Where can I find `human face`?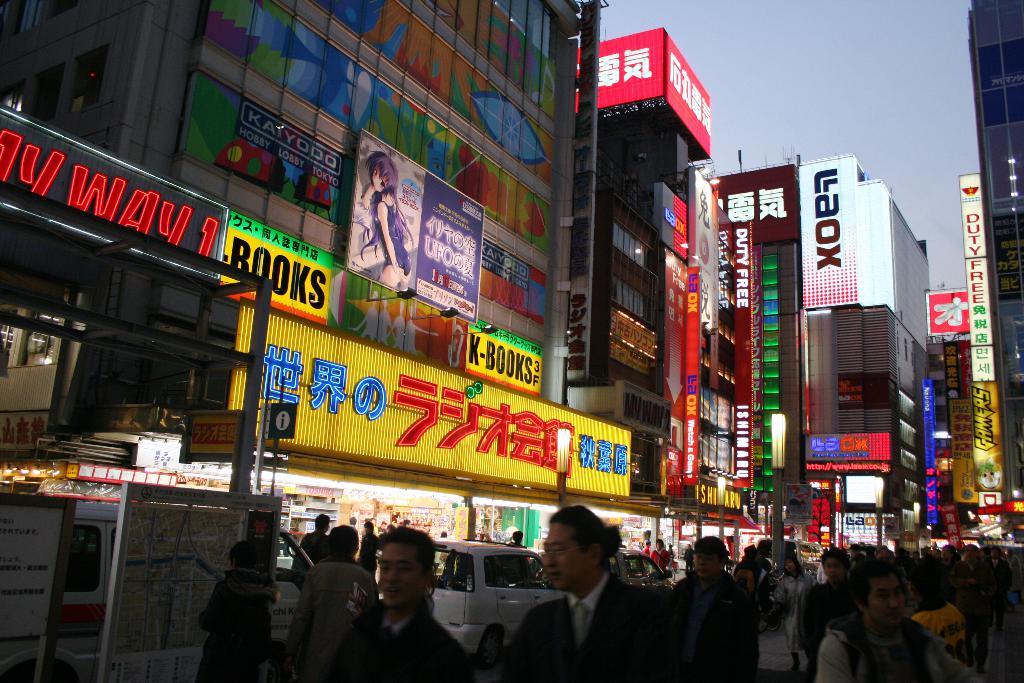
You can find it at [657, 541, 663, 551].
